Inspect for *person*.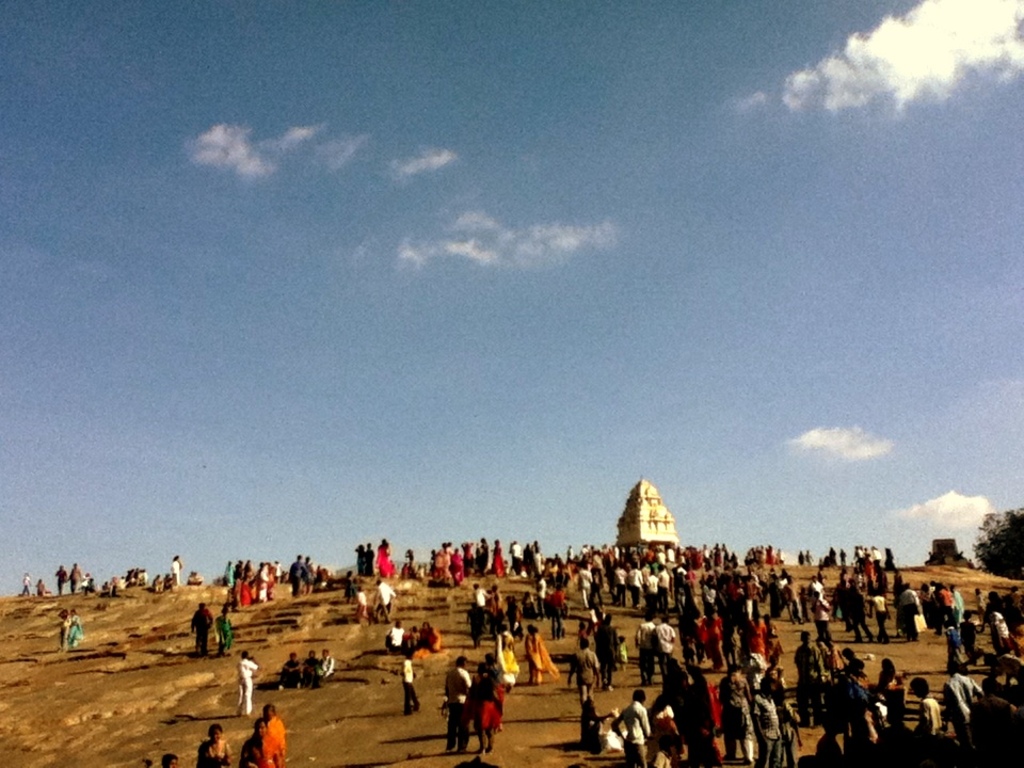
Inspection: x1=437, y1=660, x2=491, y2=757.
